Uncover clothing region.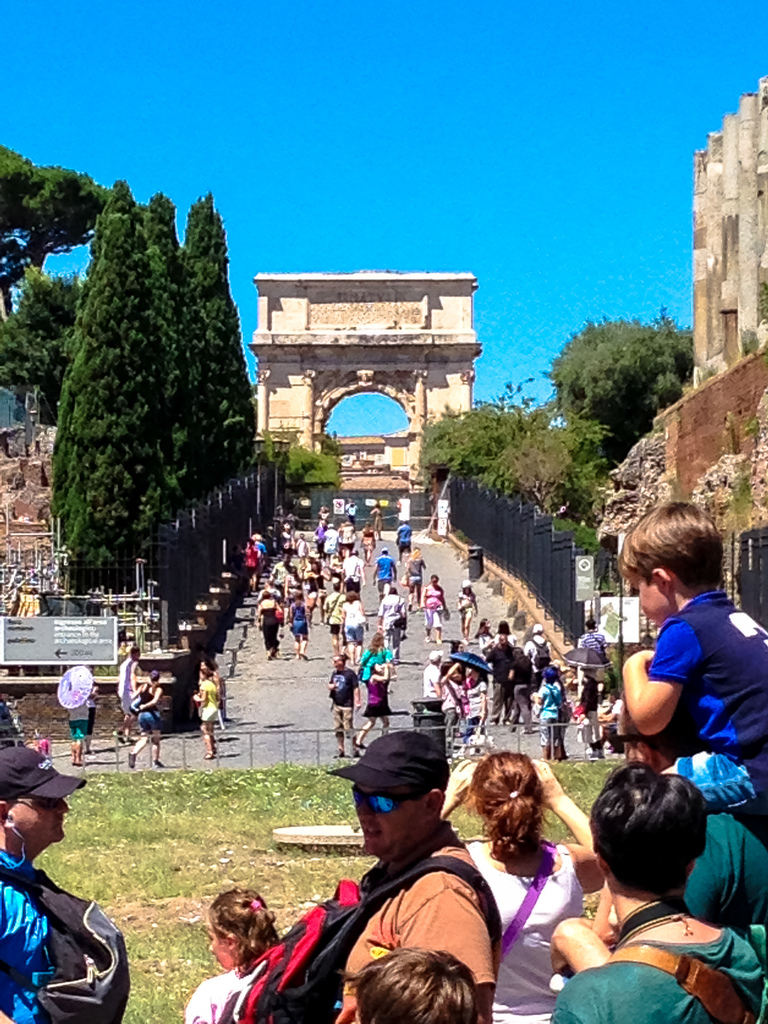
Uncovered: {"left": 184, "top": 963, "right": 243, "bottom": 1019}.
